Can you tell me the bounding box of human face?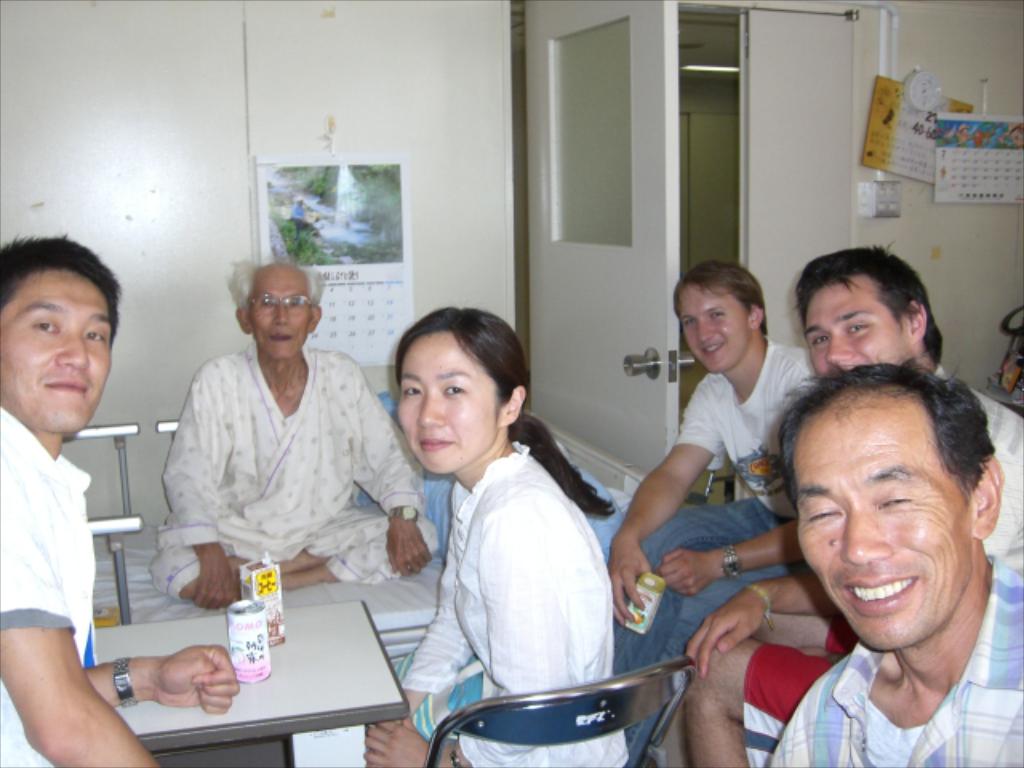
398/341/494/472.
